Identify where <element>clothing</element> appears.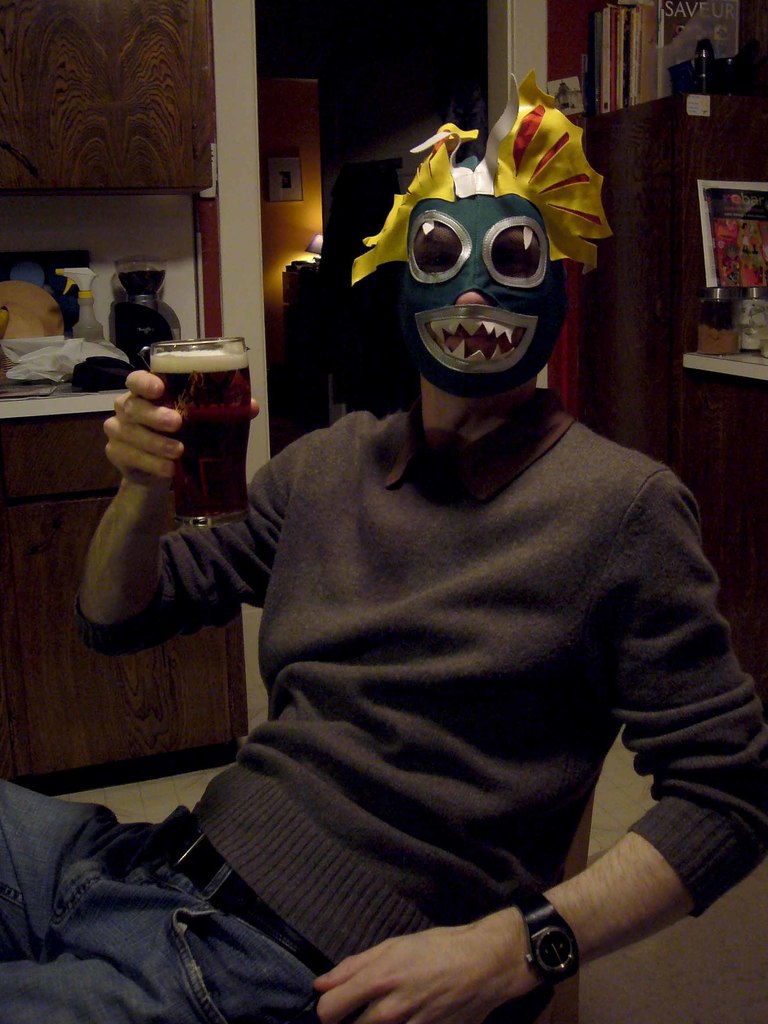
Appears at box(0, 413, 767, 1023).
